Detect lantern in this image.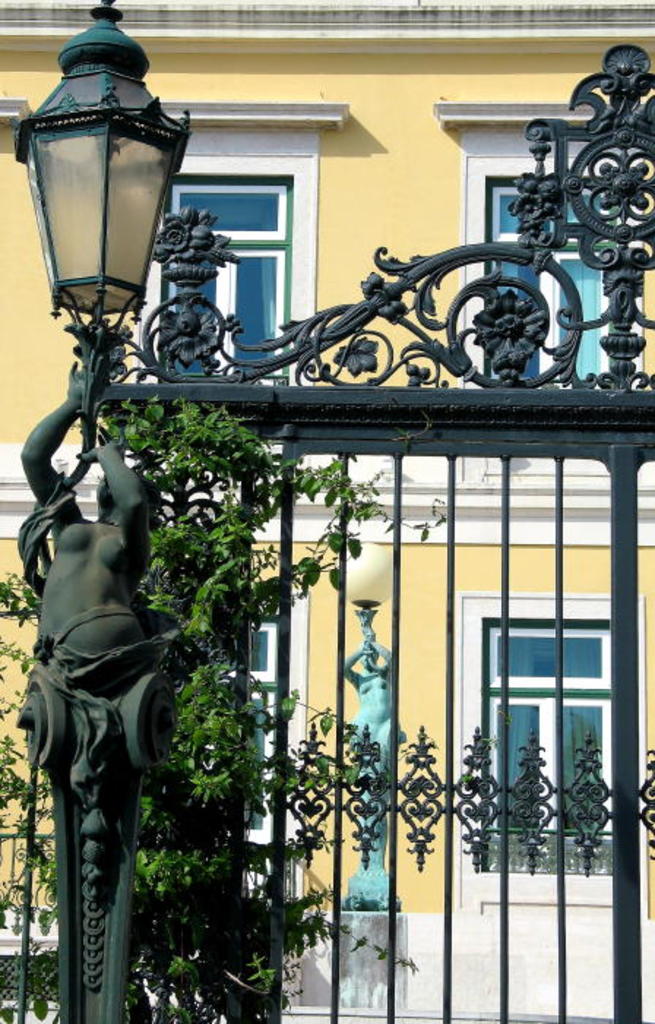
Detection: [x1=349, y1=546, x2=395, y2=610].
